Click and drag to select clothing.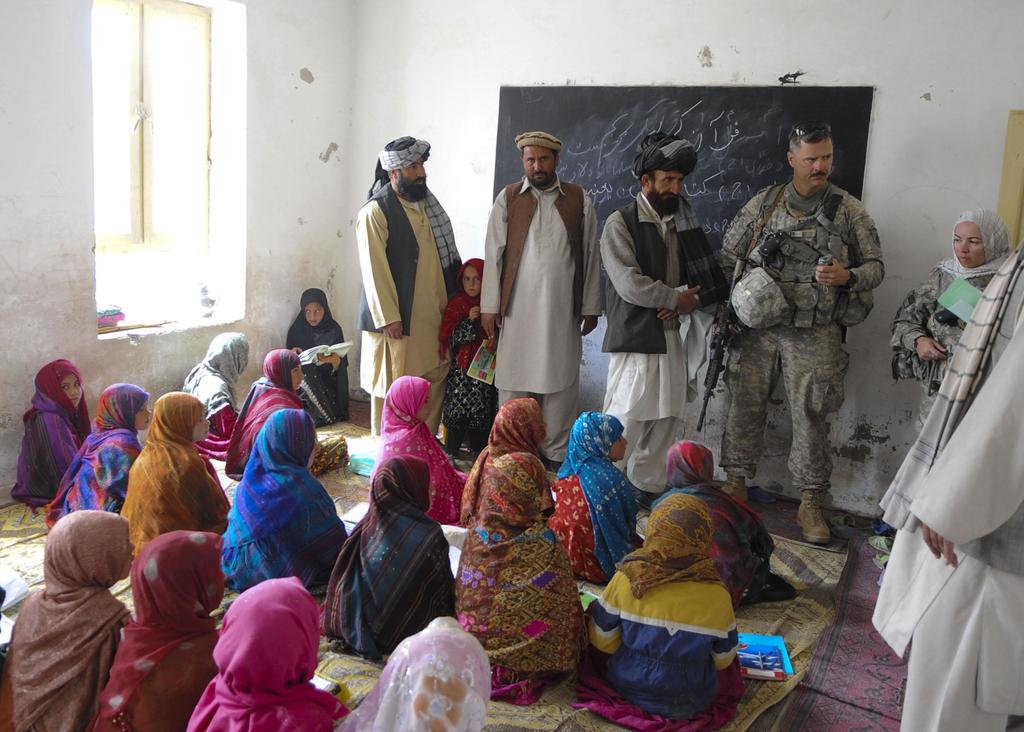
Selection: [x1=716, y1=179, x2=884, y2=494].
